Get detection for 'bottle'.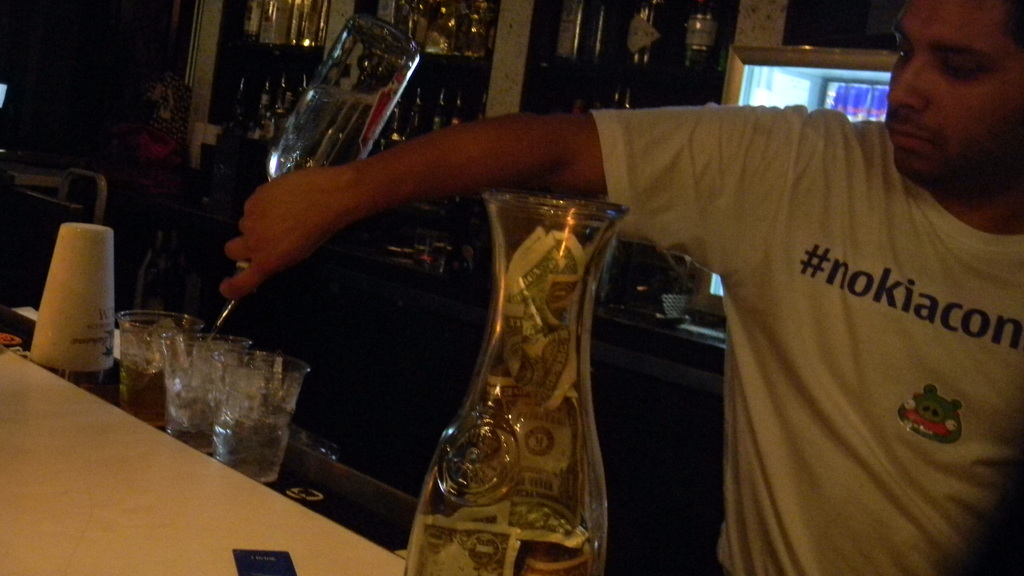
Detection: l=685, t=0, r=728, b=75.
